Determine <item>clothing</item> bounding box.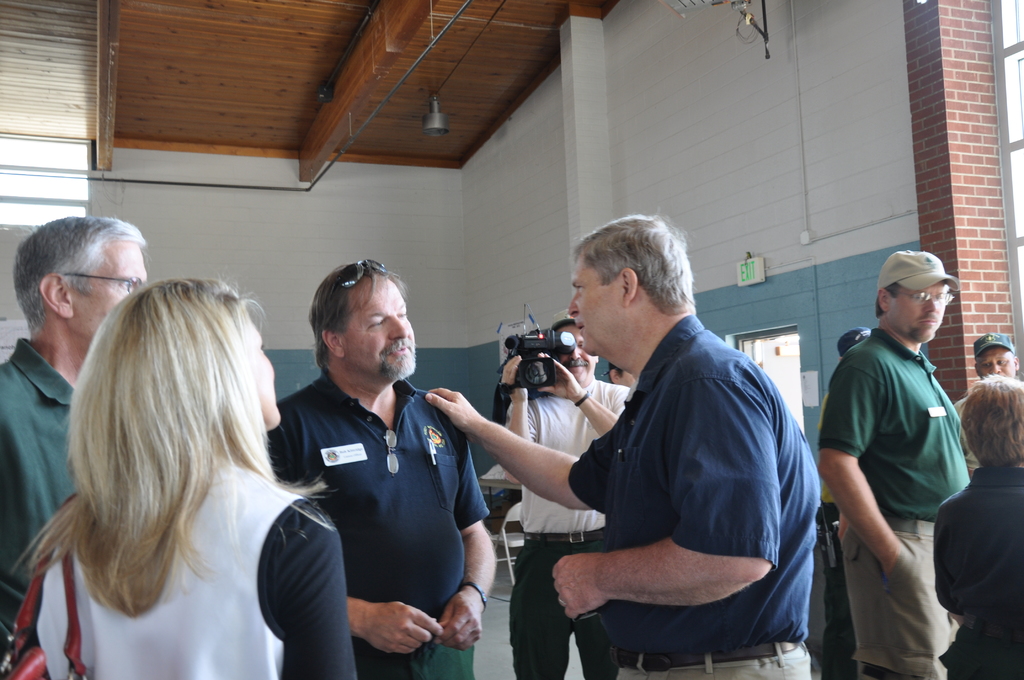
Determined: [0, 334, 76, 654].
